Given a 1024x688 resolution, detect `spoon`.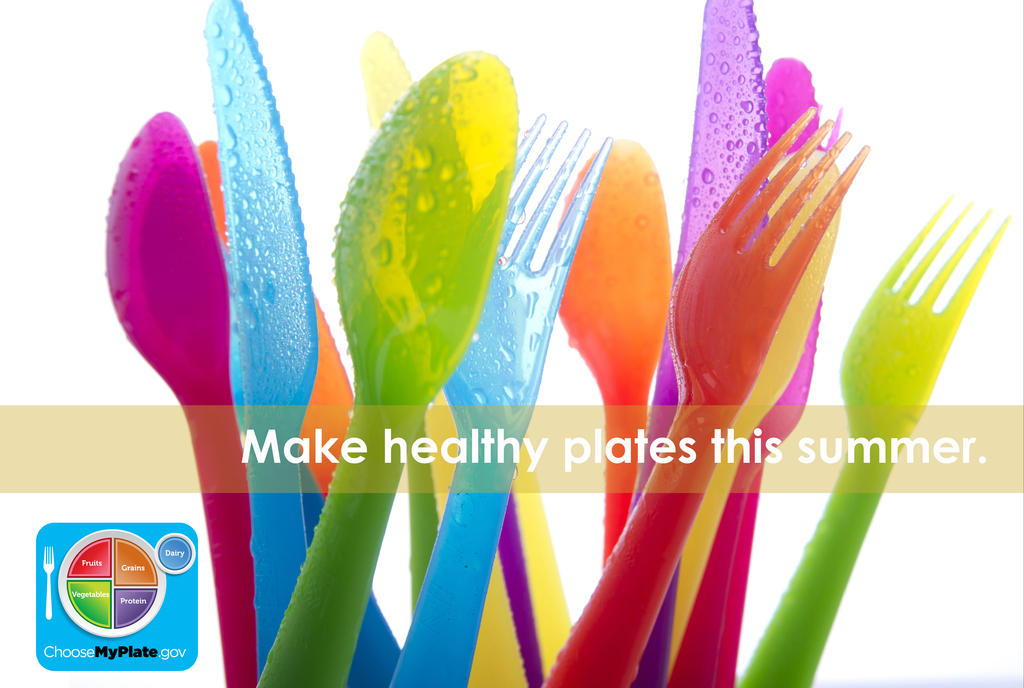
{"x1": 253, "y1": 51, "x2": 518, "y2": 687}.
